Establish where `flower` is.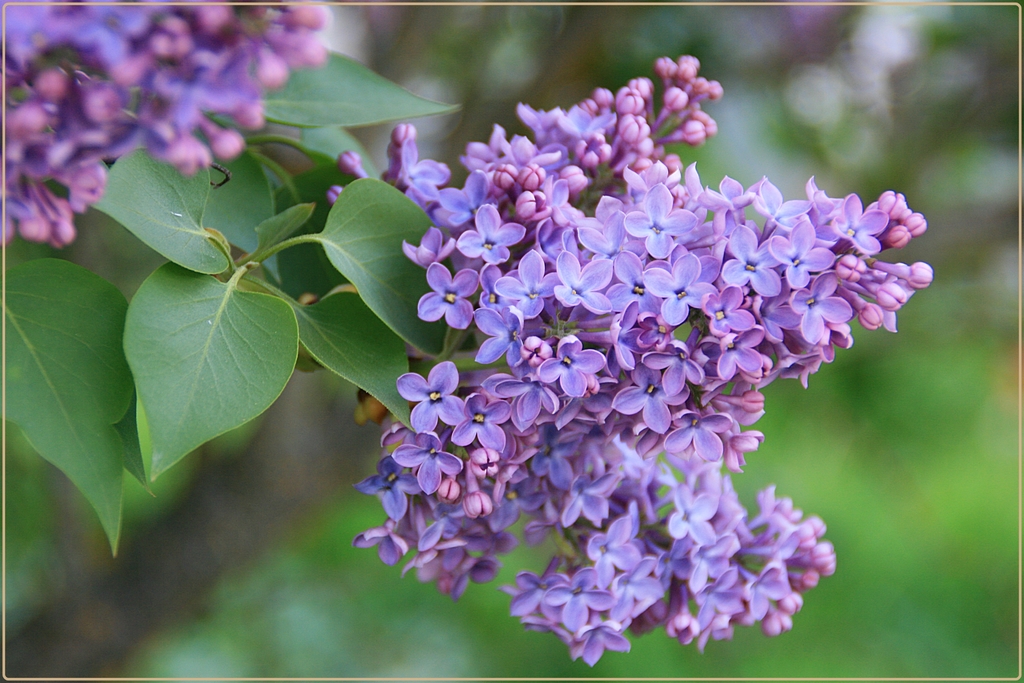
Established at select_region(406, 359, 467, 455).
